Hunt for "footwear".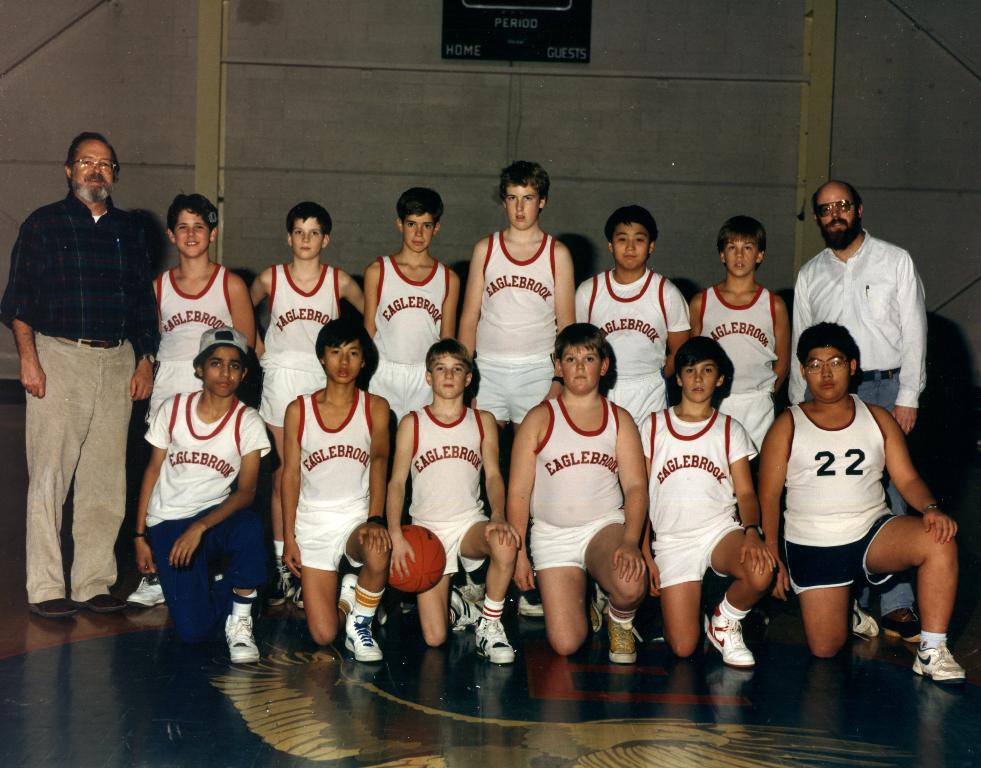
Hunted down at <region>446, 589, 485, 629</region>.
